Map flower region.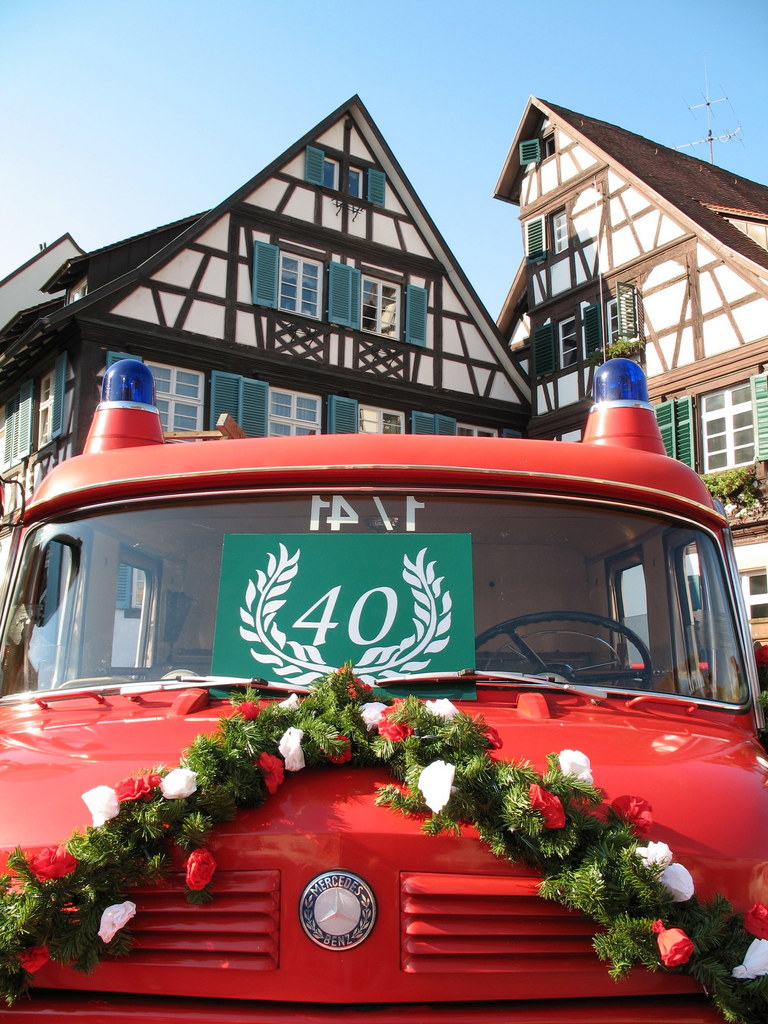
Mapped to bbox=(277, 727, 303, 774).
